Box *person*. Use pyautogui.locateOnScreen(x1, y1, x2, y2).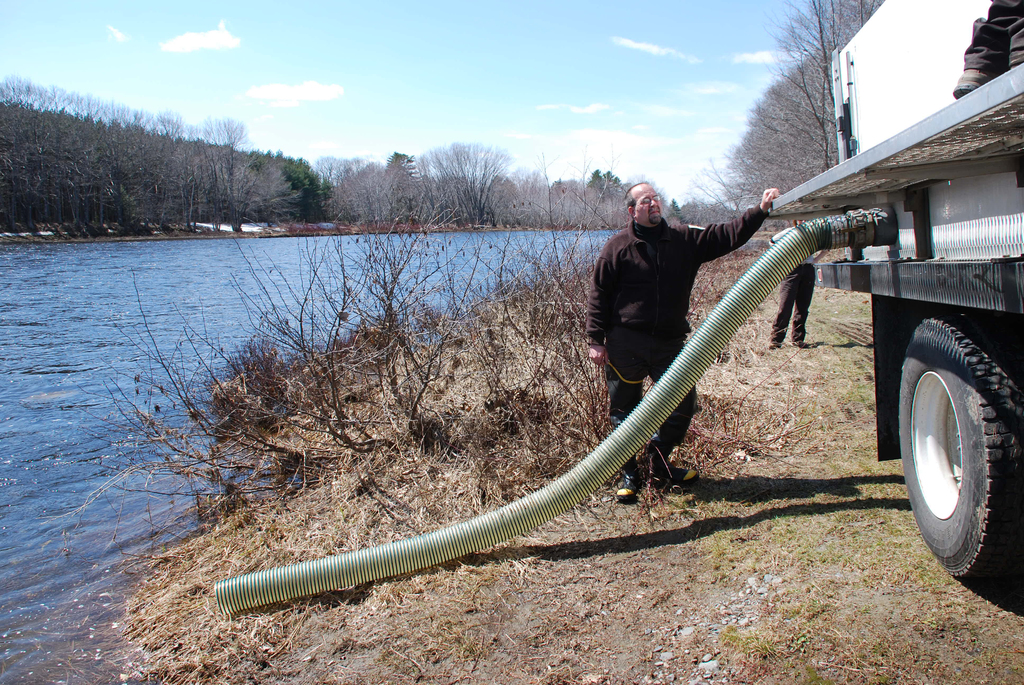
pyautogui.locateOnScreen(588, 175, 781, 500).
